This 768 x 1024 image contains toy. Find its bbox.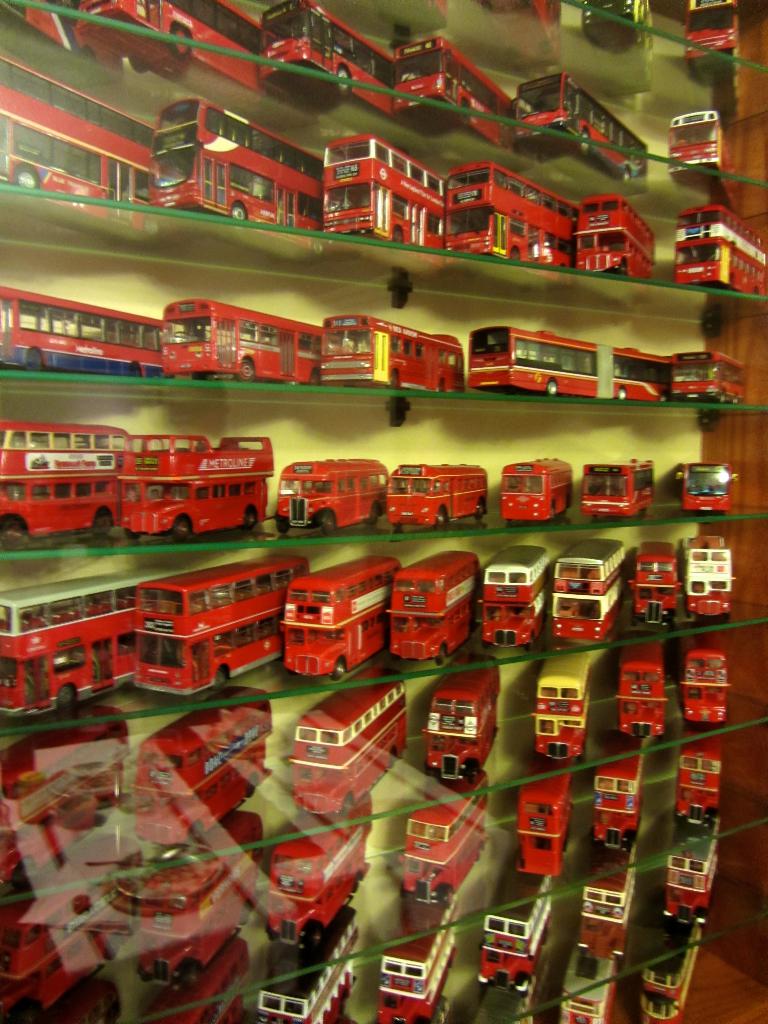
x1=0 y1=419 x2=130 y2=545.
